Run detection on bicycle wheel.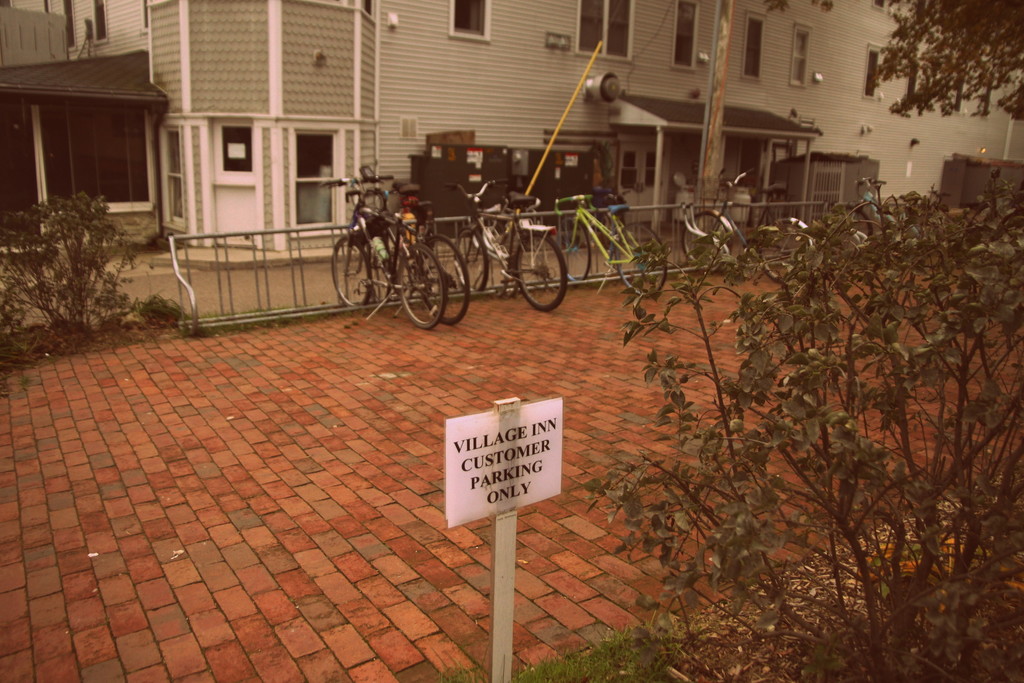
Result: locate(823, 205, 874, 244).
